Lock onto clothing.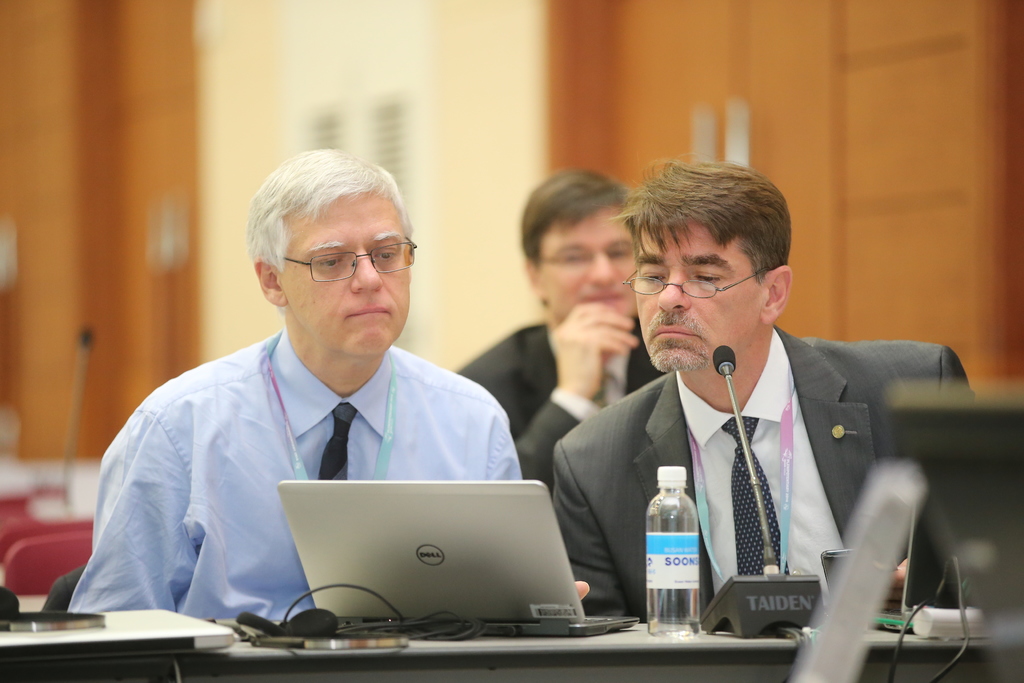
Locked: l=450, t=325, r=670, b=486.
